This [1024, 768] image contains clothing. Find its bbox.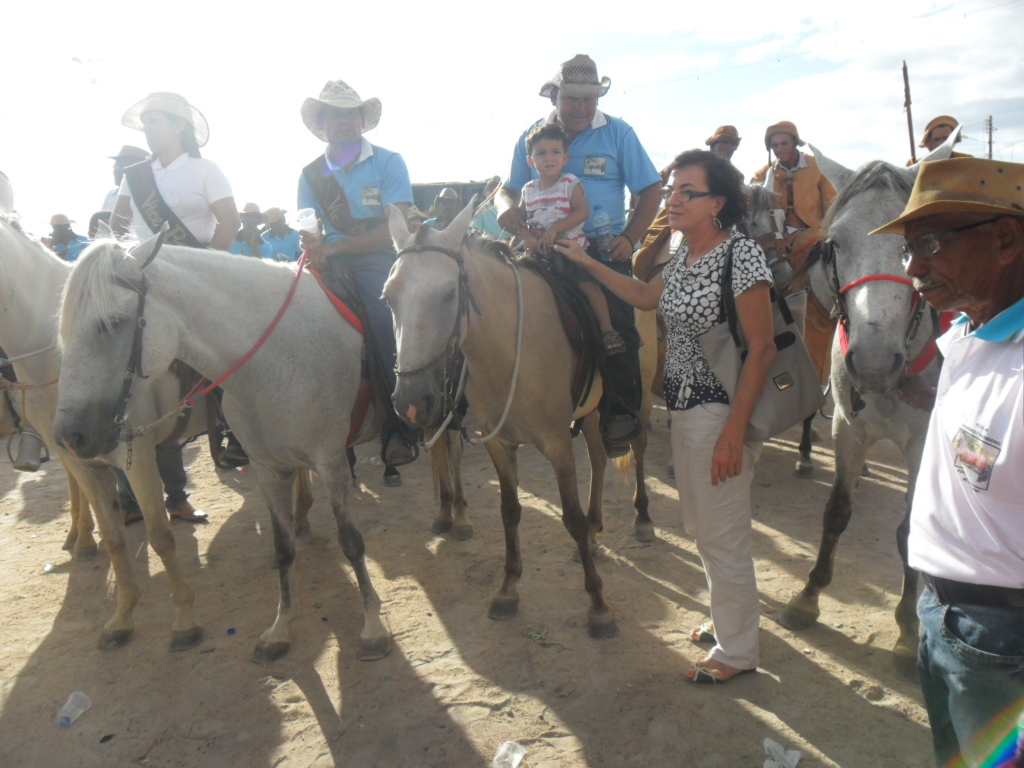
(x1=468, y1=198, x2=511, y2=244).
